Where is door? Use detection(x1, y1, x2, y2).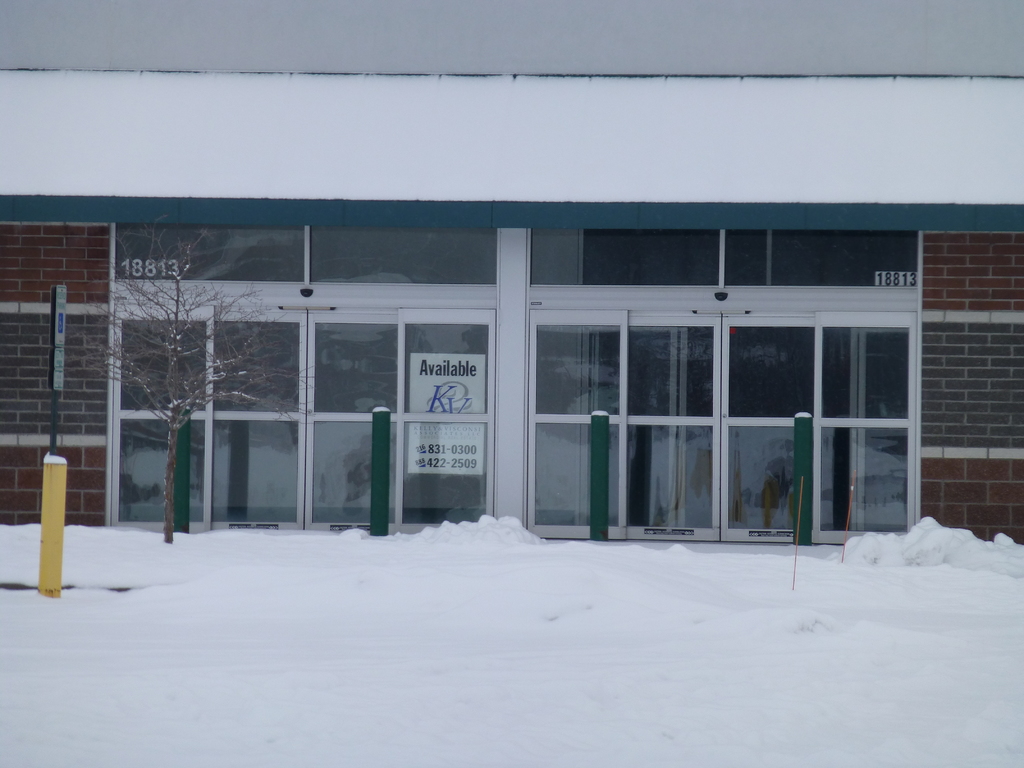
detection(214, 303, 399, 531).
